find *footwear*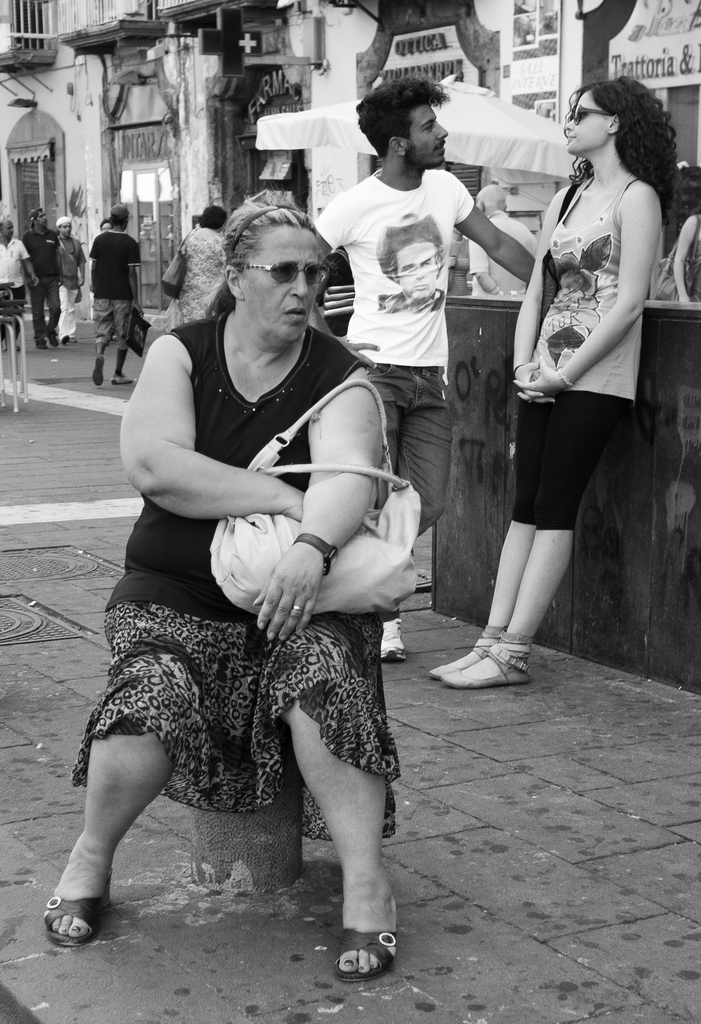
Rect(113, 369, 135, 384)
